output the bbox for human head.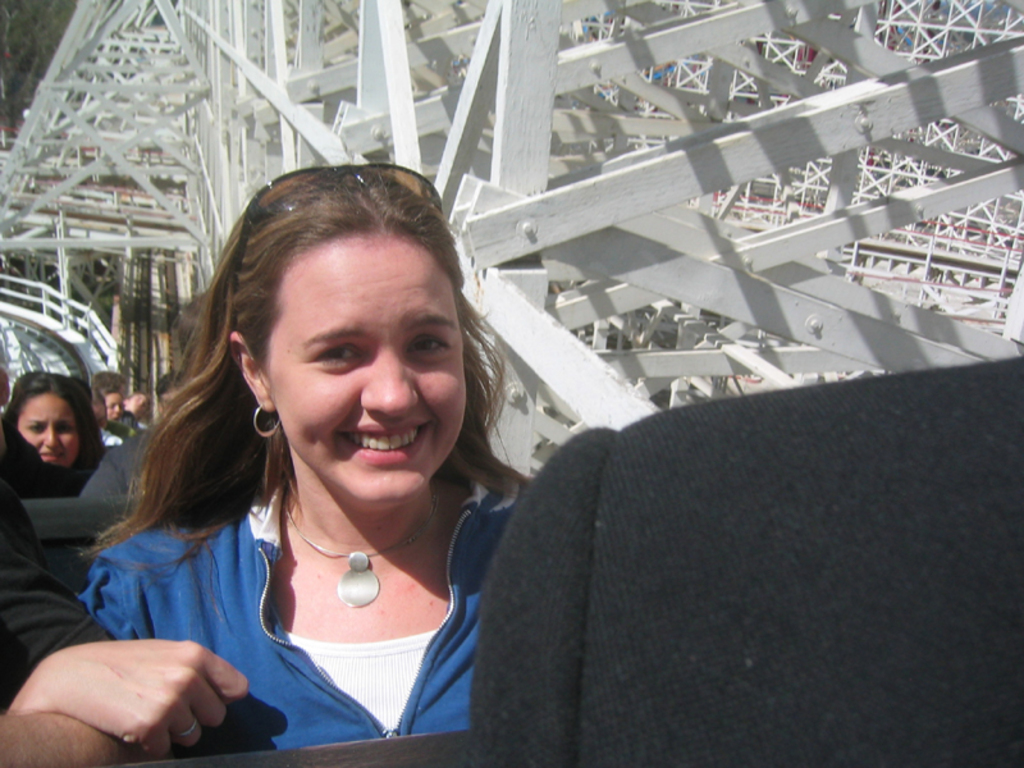
<bbox>4, 372, 101, 467</bbox>.
